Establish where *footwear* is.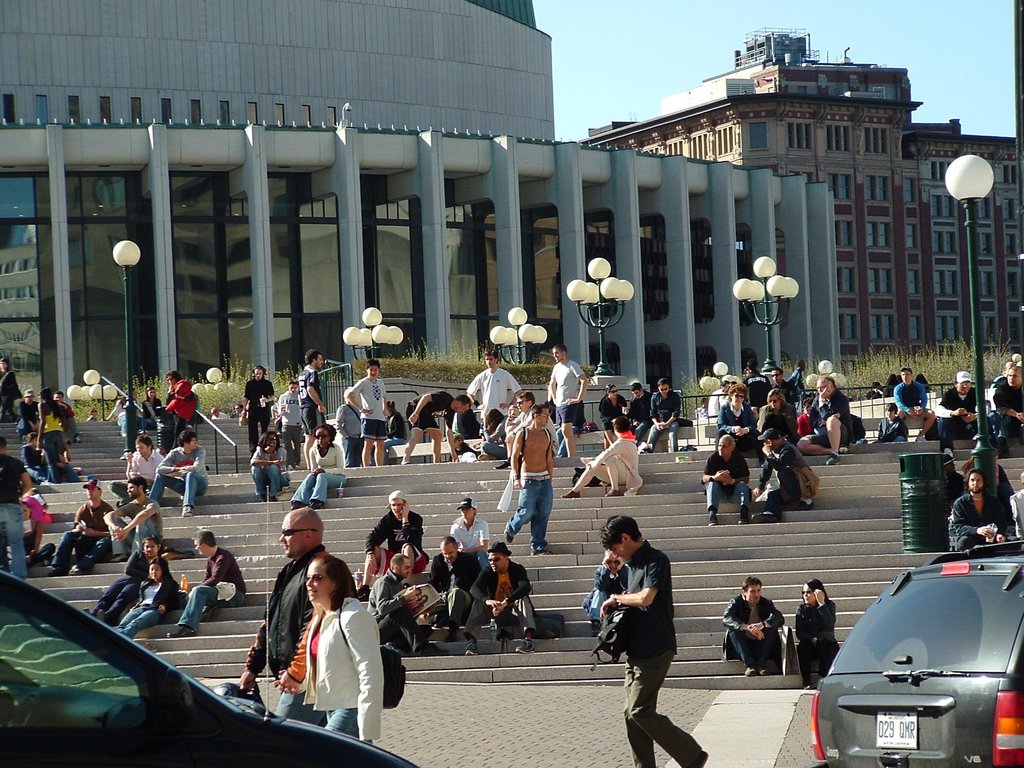
Established at 504,530,515,542.
